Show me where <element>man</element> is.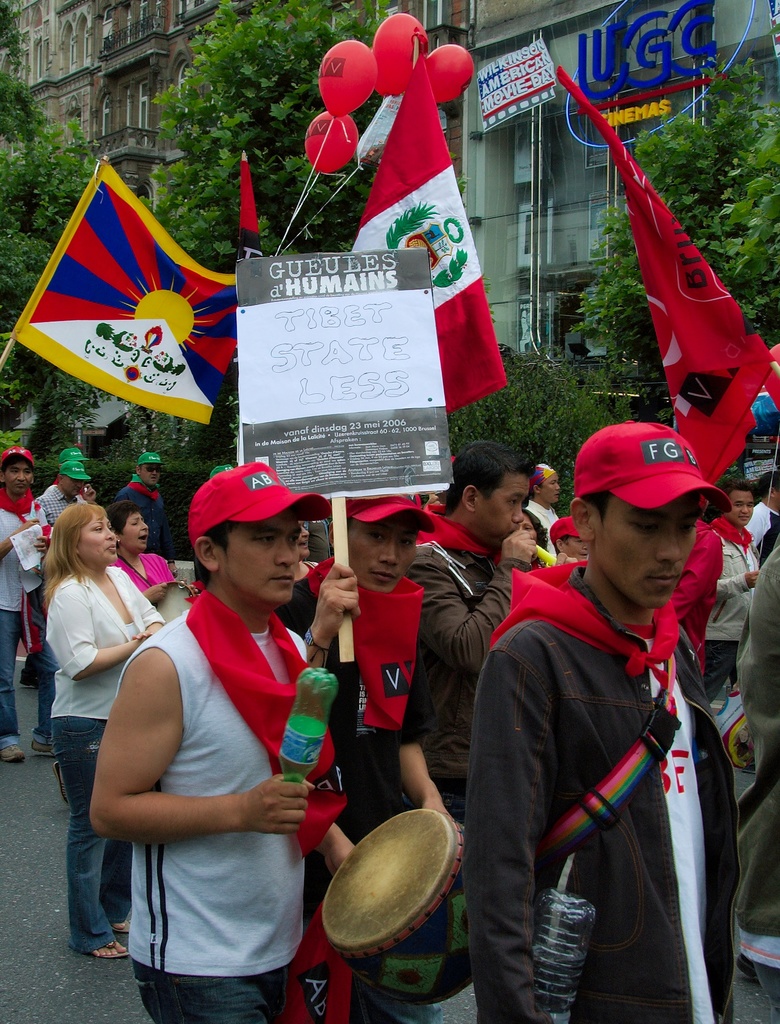
<element>man</element> is at select_region(114, 456, 169, 556).
